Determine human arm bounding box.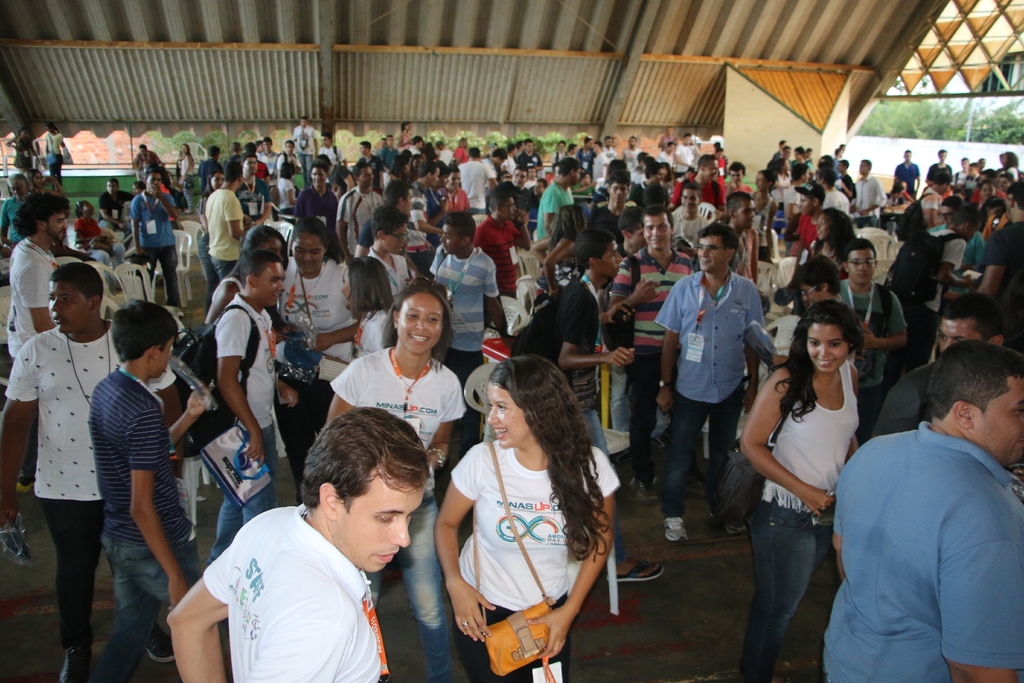
Determined: <region>844, 366, 865, 462</region>.
